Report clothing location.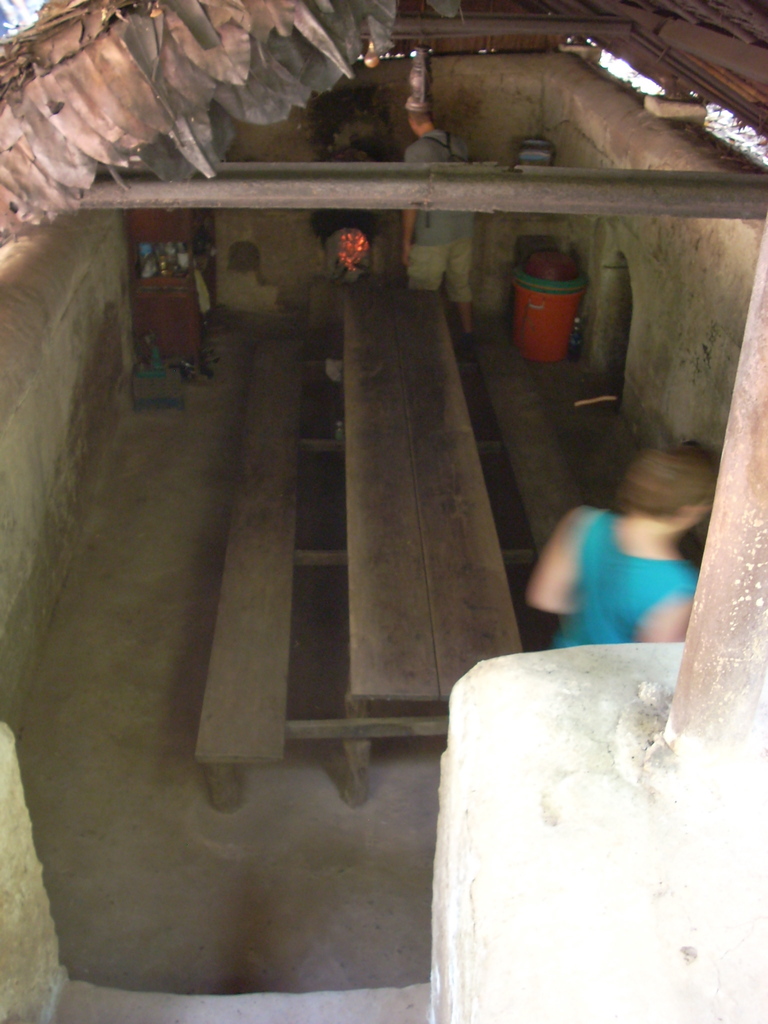
Report: left=403, top=127, right=476, bottom=304.
